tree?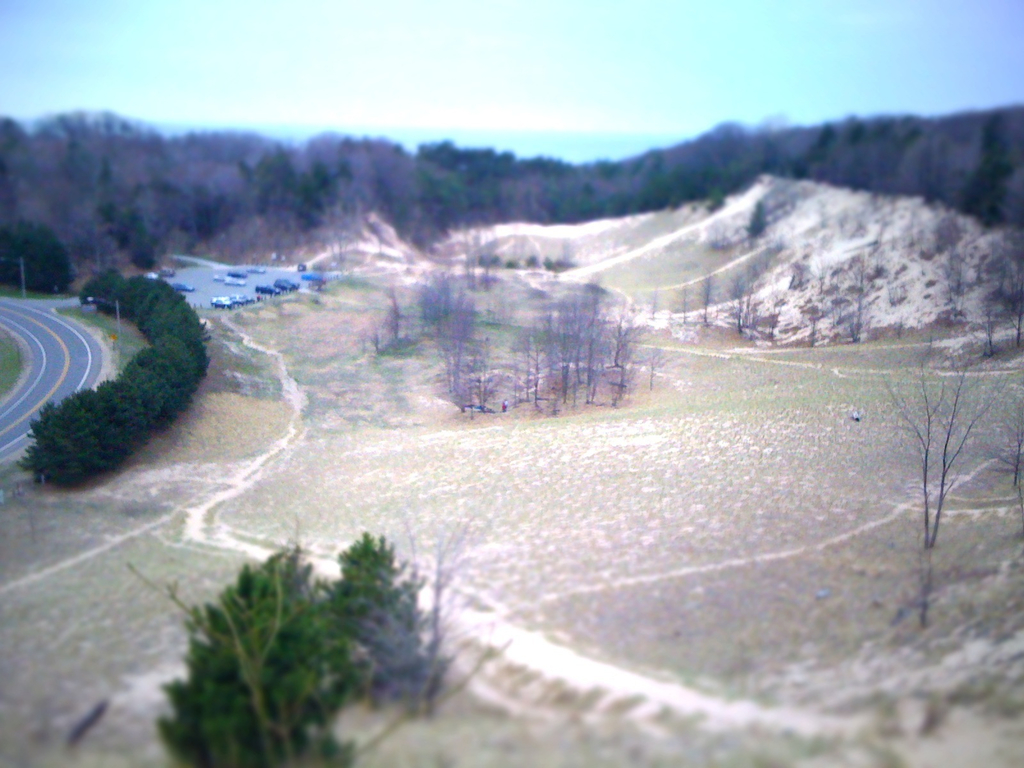
945:233:1023:359
